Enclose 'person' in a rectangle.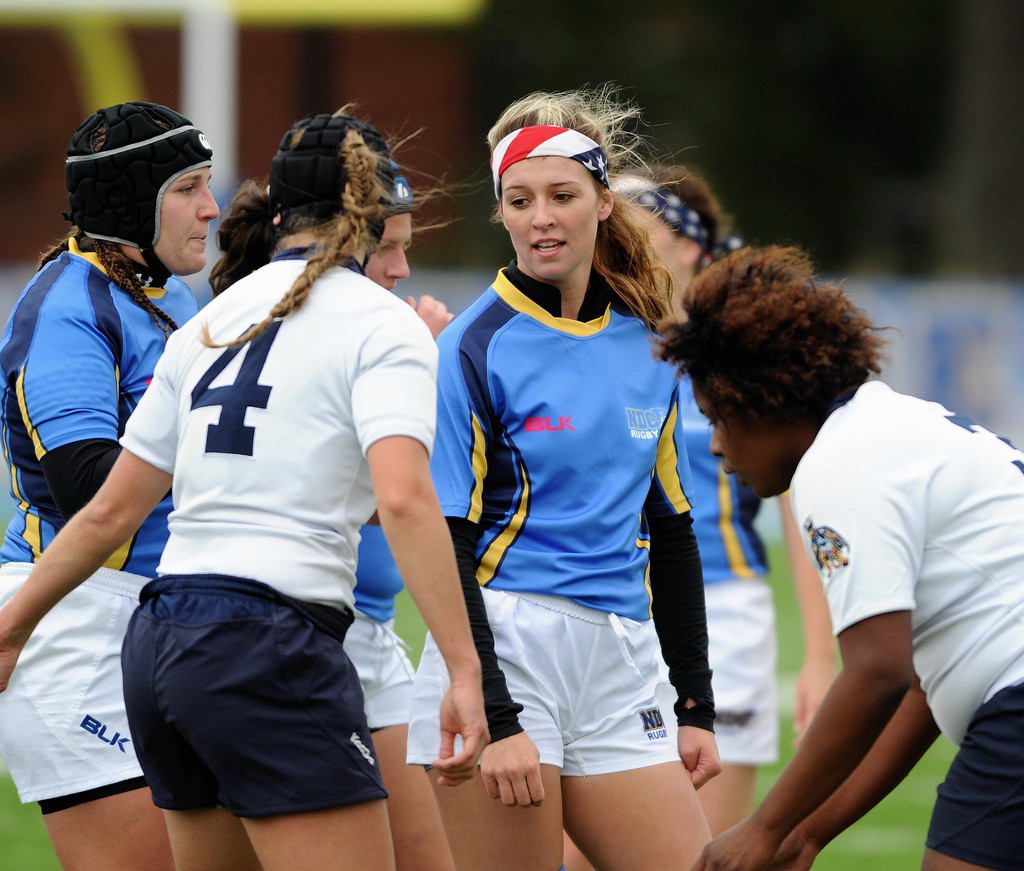
locate(0, 99, 216, 870).
